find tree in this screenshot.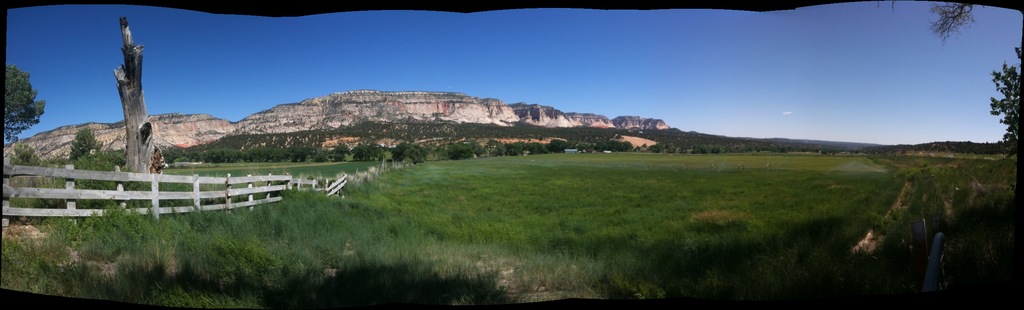
The bounding box for tree is left=390, top=140, right=428, bottom=161.
